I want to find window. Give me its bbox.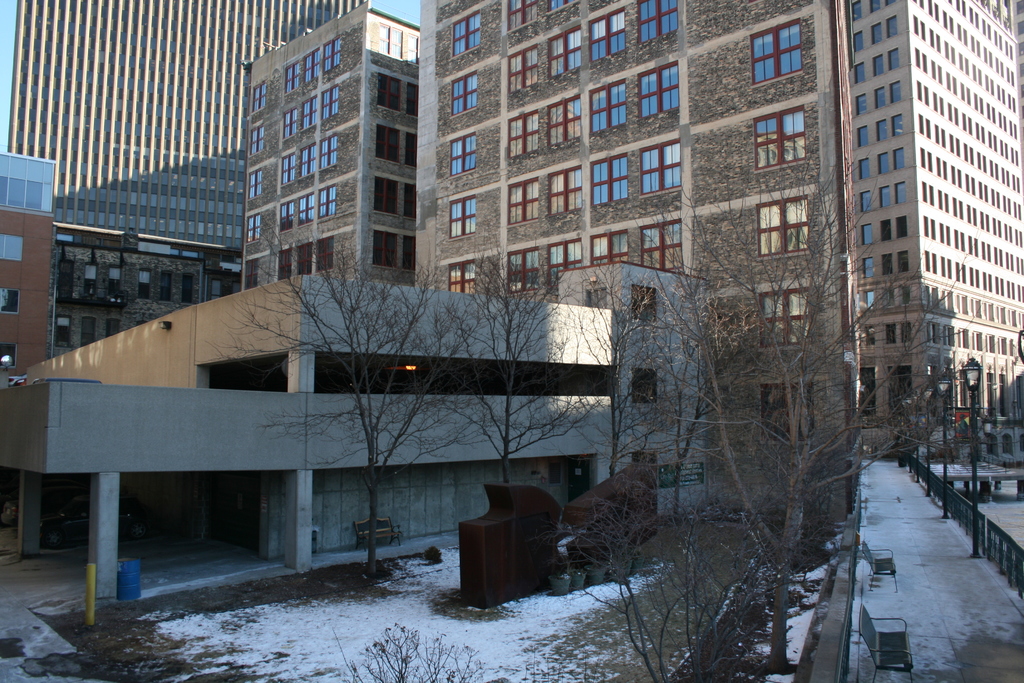
[886, 325, 895, 343].
